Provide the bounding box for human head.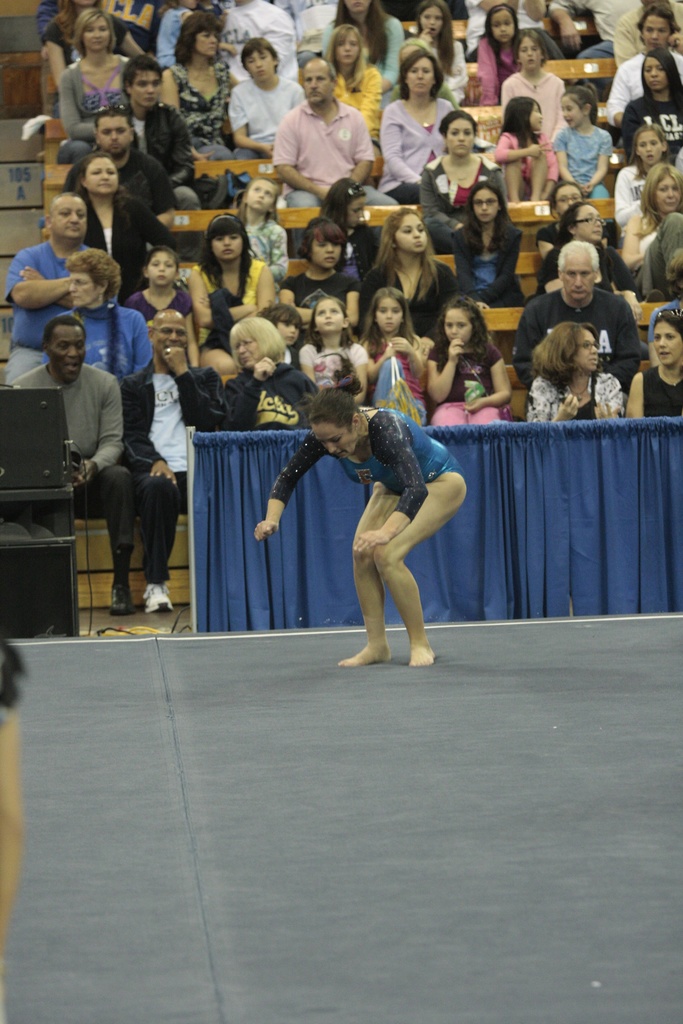
547, 180, 588, 225.
